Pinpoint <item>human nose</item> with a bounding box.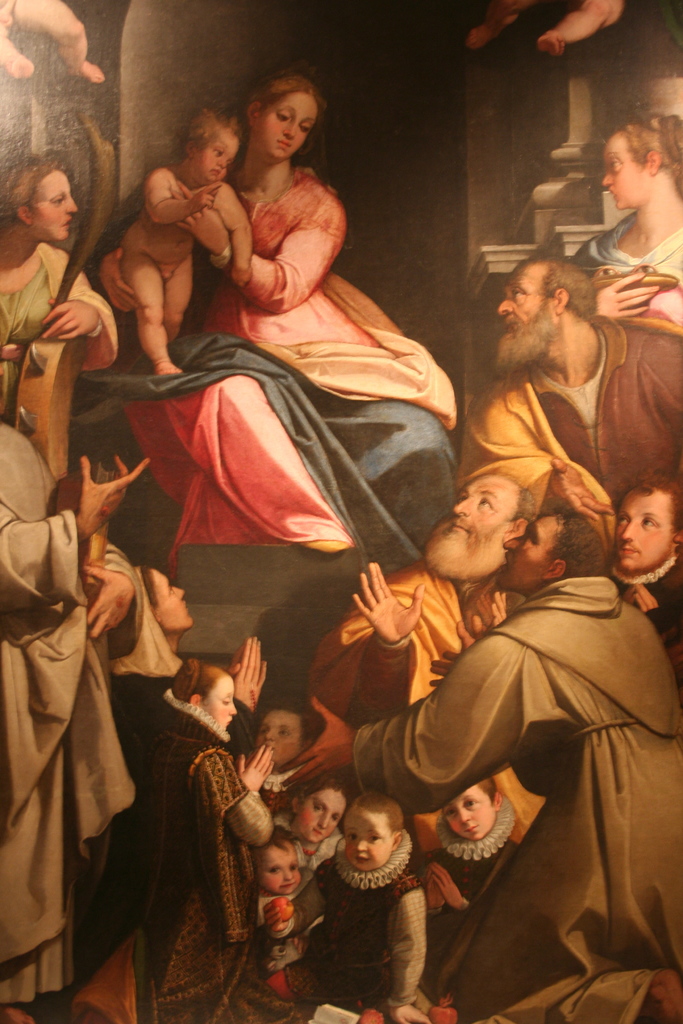
select_region(355, 837, 367, 851).
